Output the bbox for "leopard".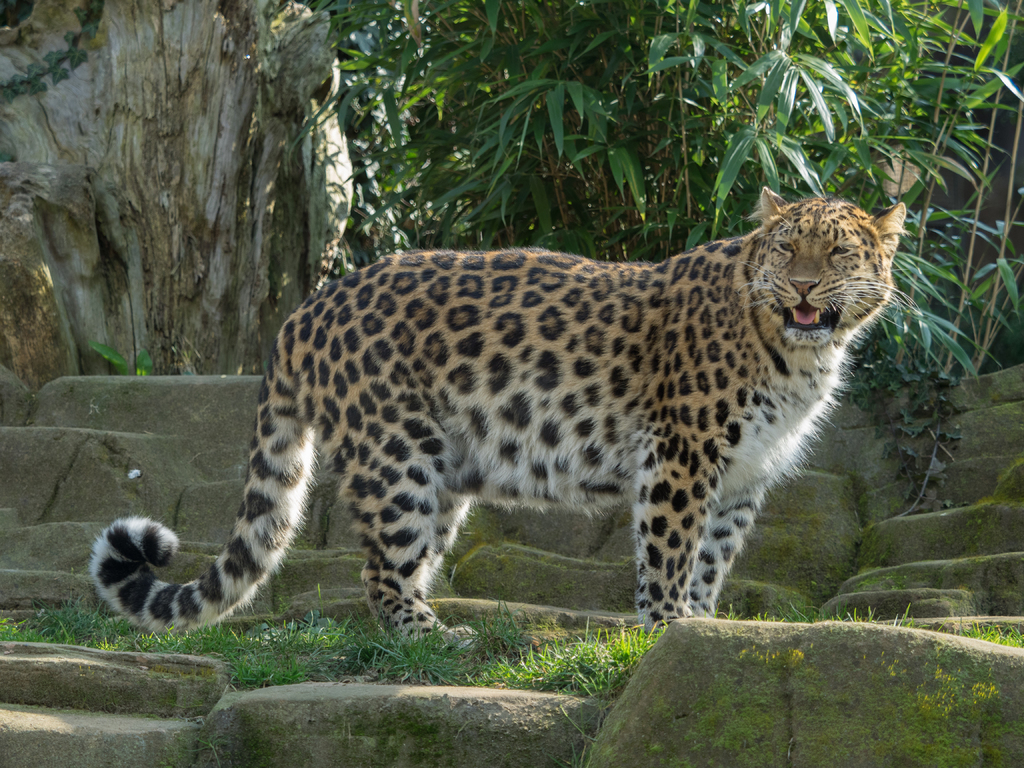
(89,188,926,657).
